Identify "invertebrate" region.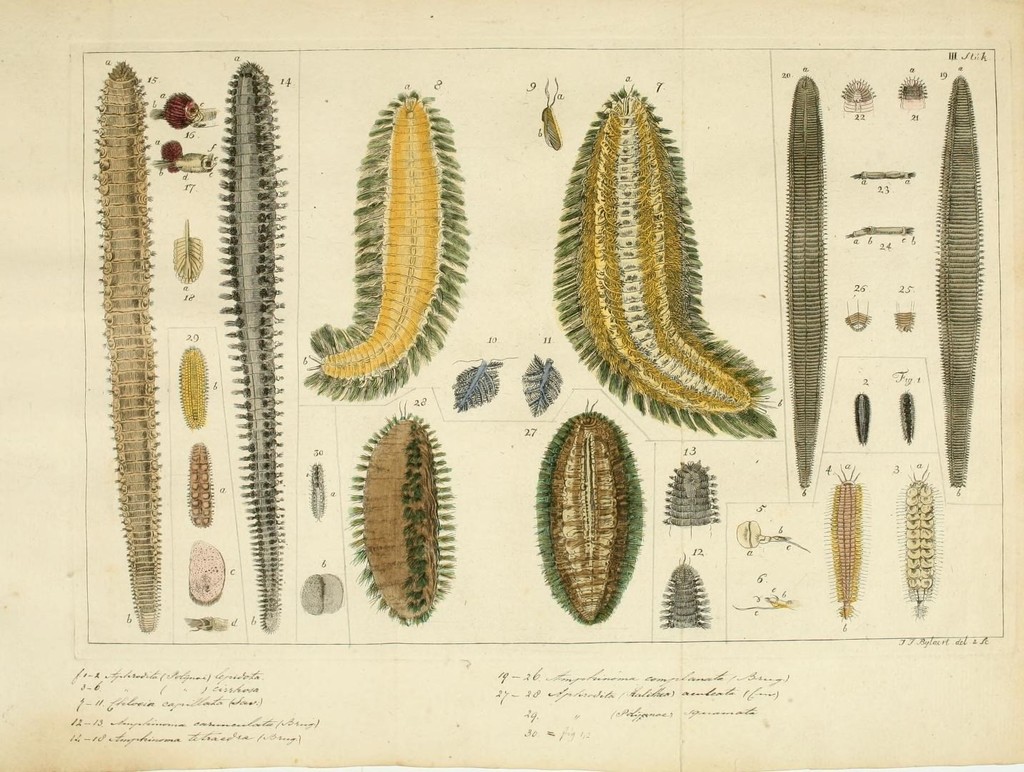
Region: (346,412,454,632).
